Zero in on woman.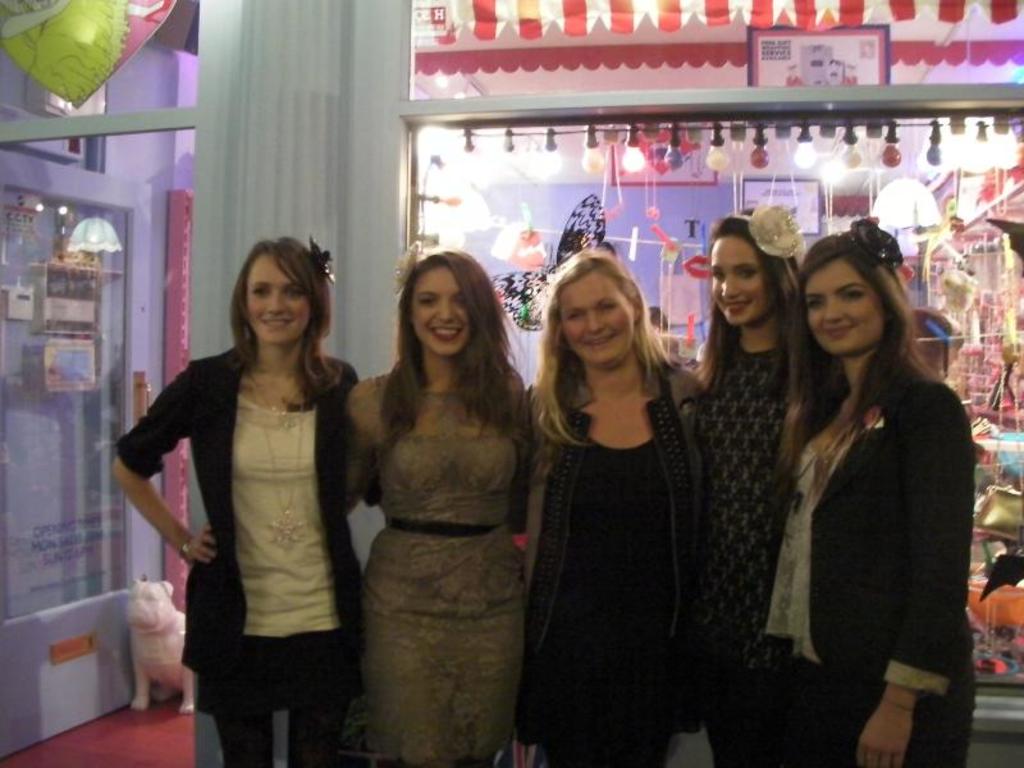
Zeroed in: [left=749, top=209, right=973, bottom=767].
